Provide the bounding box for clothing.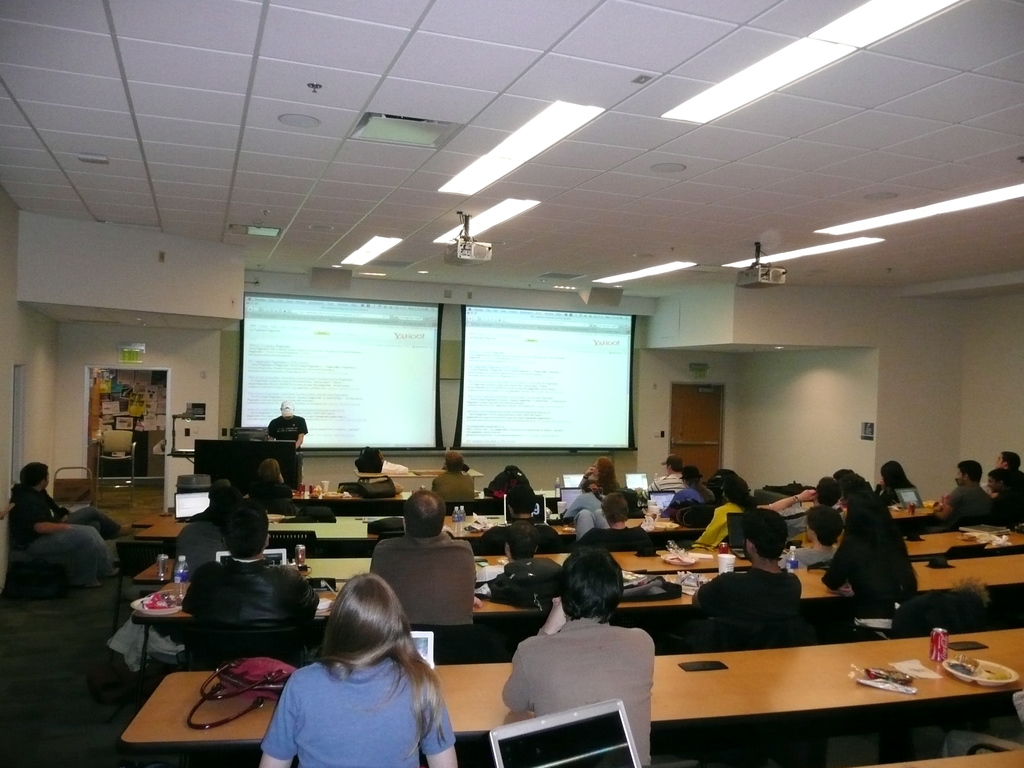
locate(819, 507, 918, 602).
